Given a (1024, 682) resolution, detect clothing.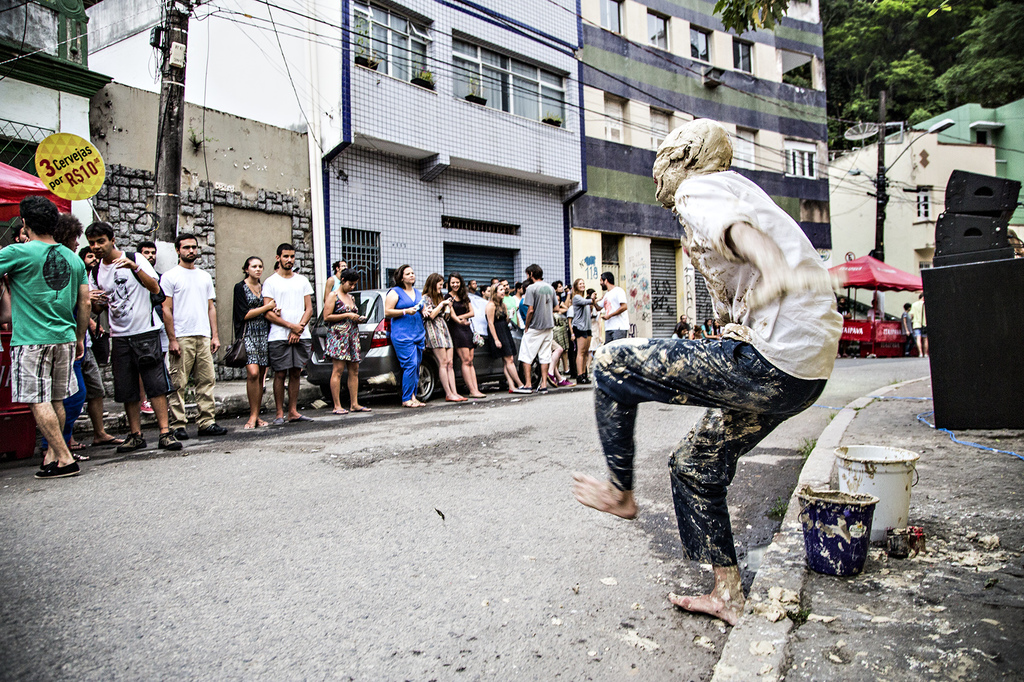
crop(488, 296, 520, 358).
